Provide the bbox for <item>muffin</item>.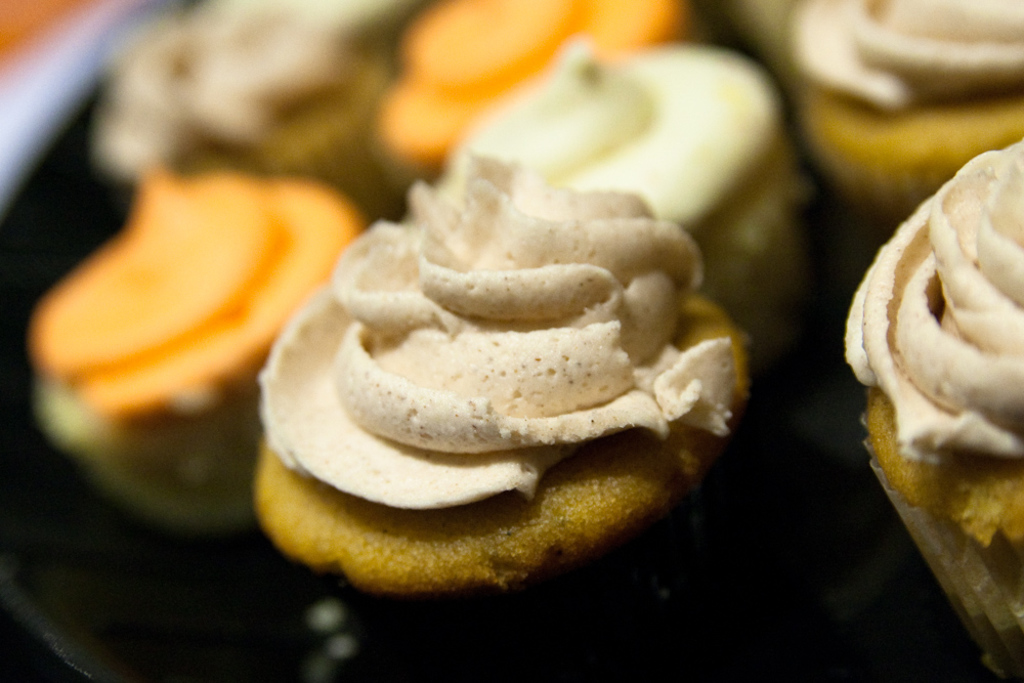
256/170/766/520.
